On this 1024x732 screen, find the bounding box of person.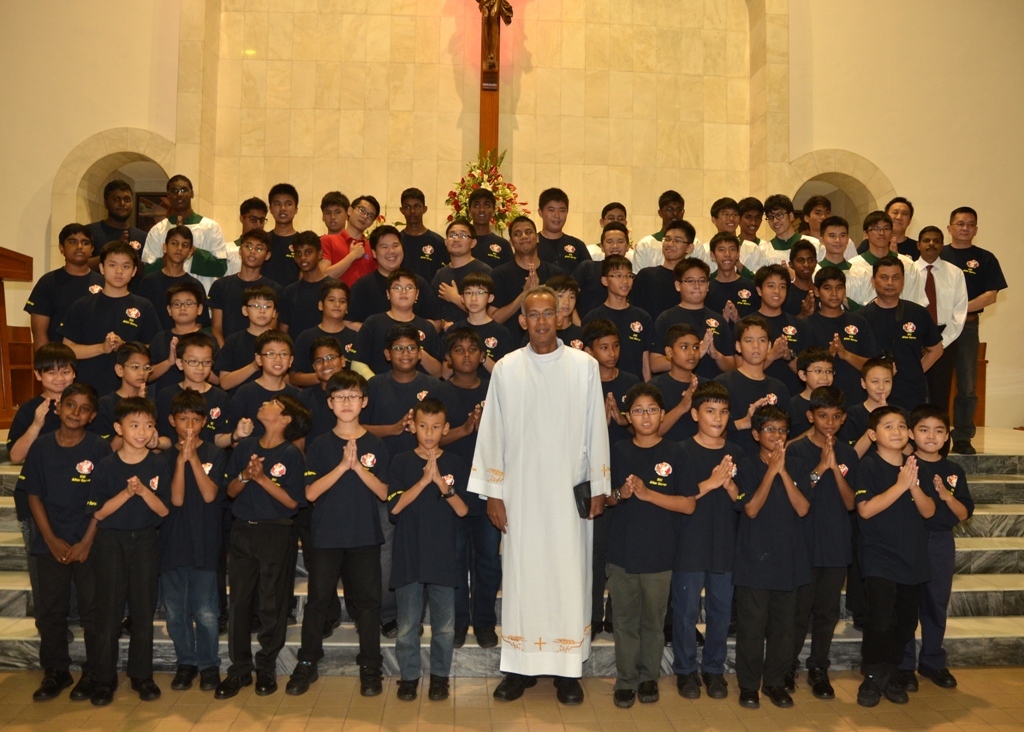
Bounding box: bbox(703, 233, 762, 326).
